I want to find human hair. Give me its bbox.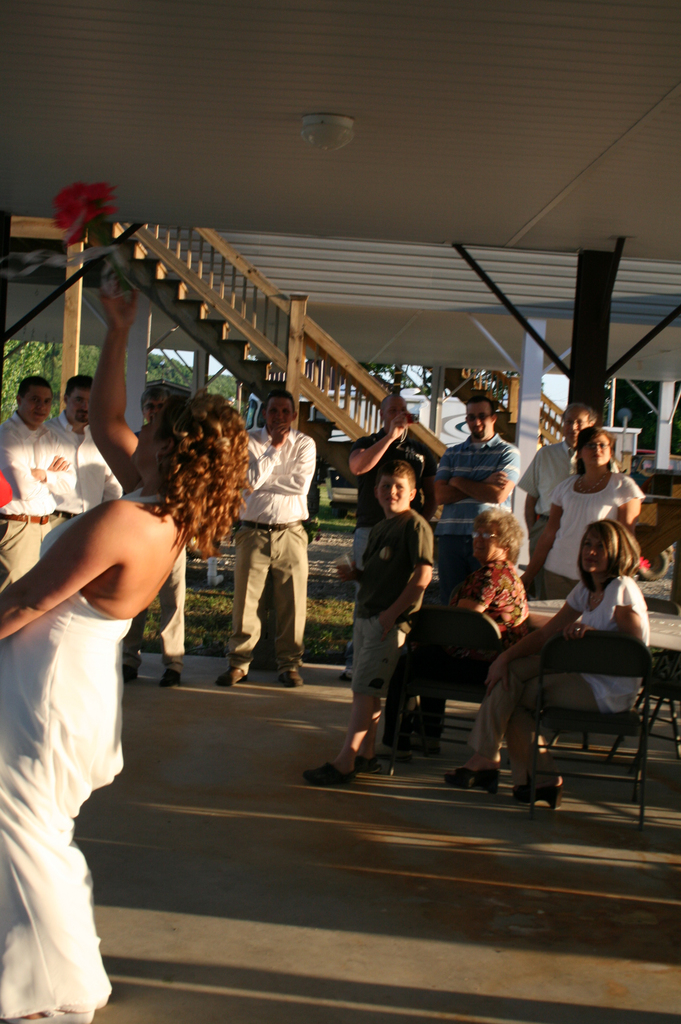
(138, 391, 260, 562).
